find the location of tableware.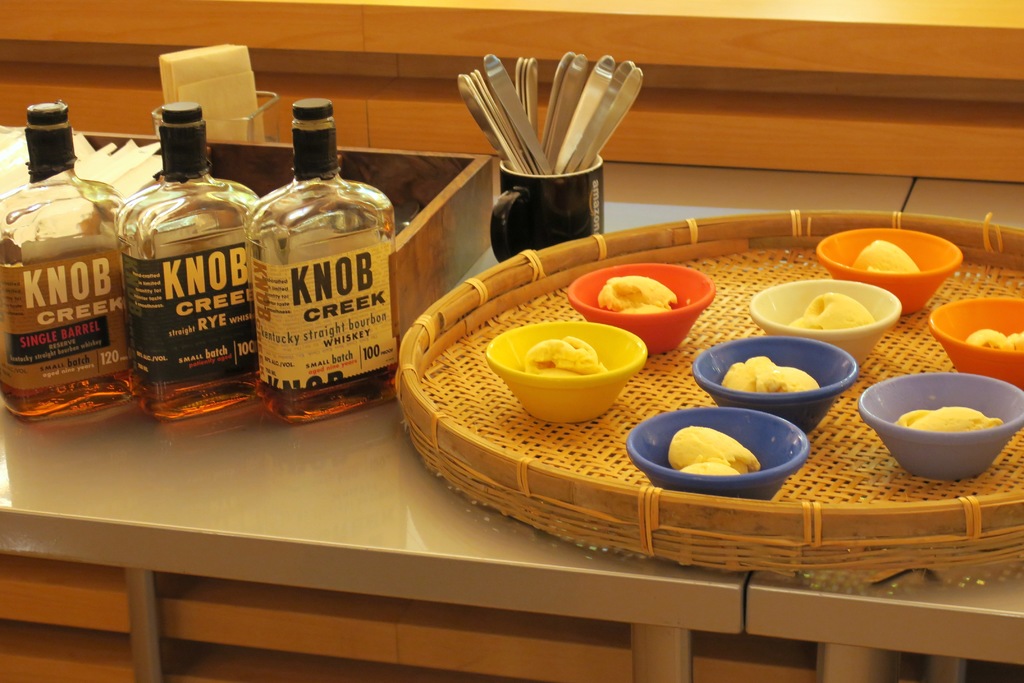
Location: (left=568, top=263, right=716, bottom=354).
